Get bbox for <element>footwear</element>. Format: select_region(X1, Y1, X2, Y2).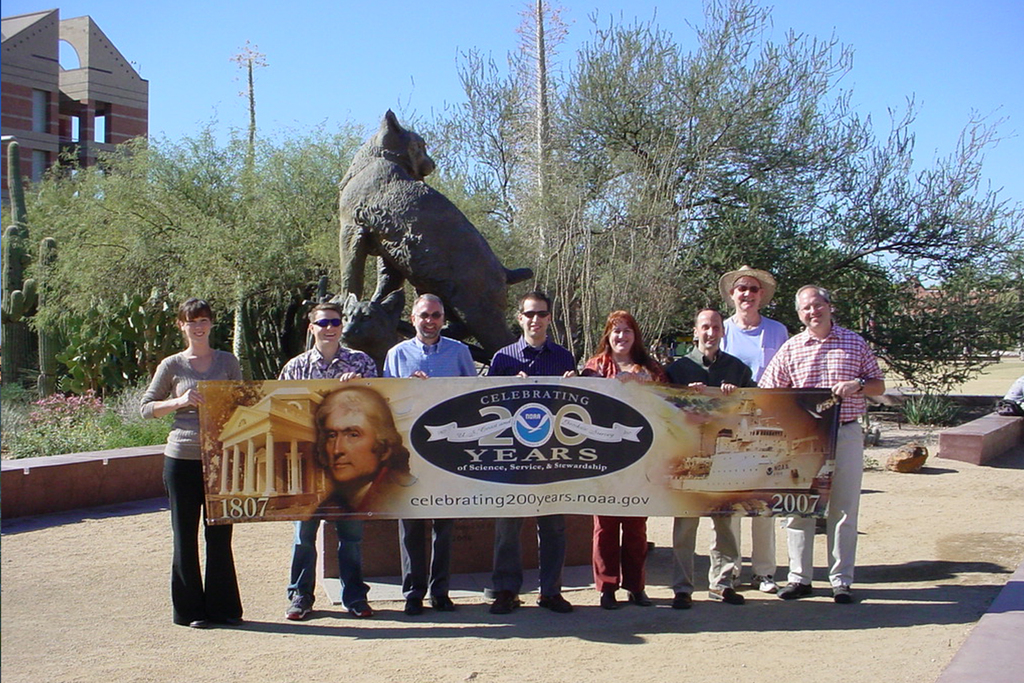
select_region(702, 580, 738, 602).
